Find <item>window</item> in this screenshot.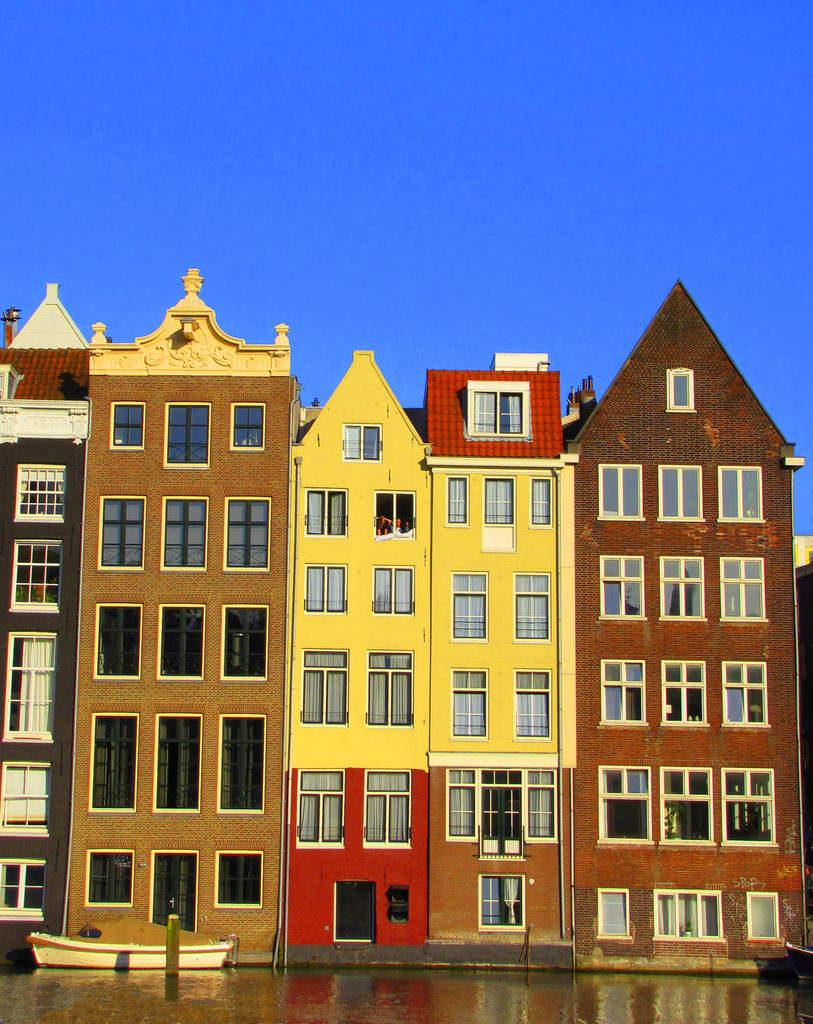
The bounding box for <item>window</item> is 716 468 763 522.
